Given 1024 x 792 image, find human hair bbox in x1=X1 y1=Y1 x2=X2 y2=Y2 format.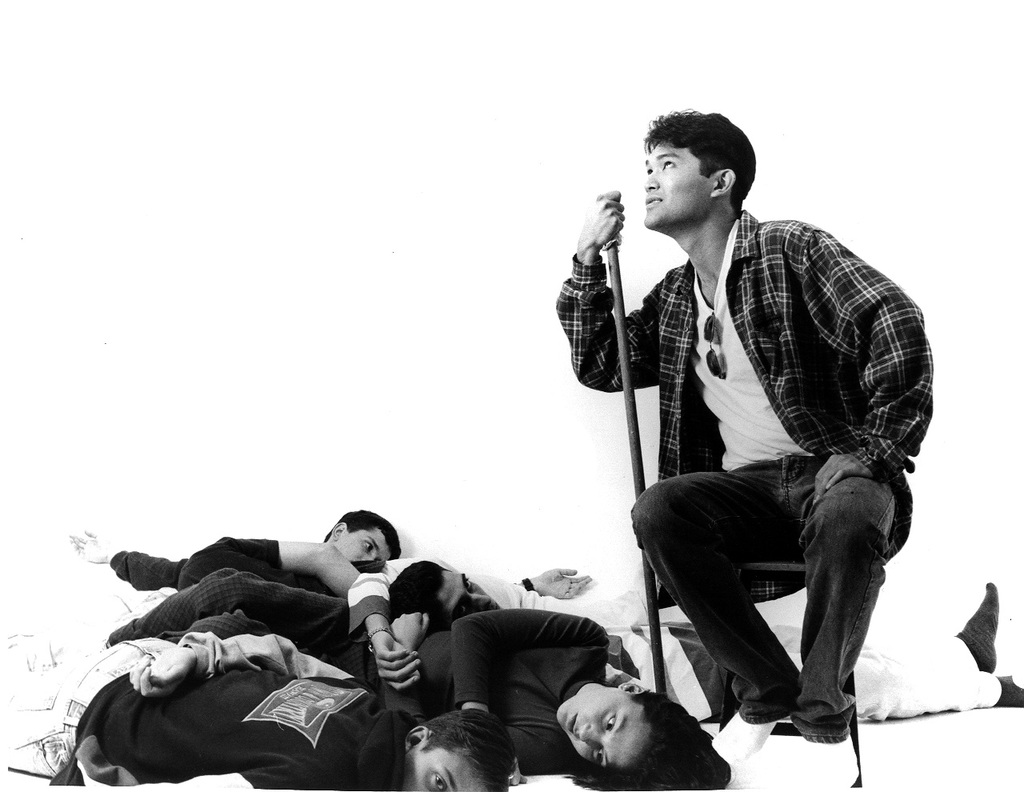
x1=648 y1=114 x2=763 y2=214.
